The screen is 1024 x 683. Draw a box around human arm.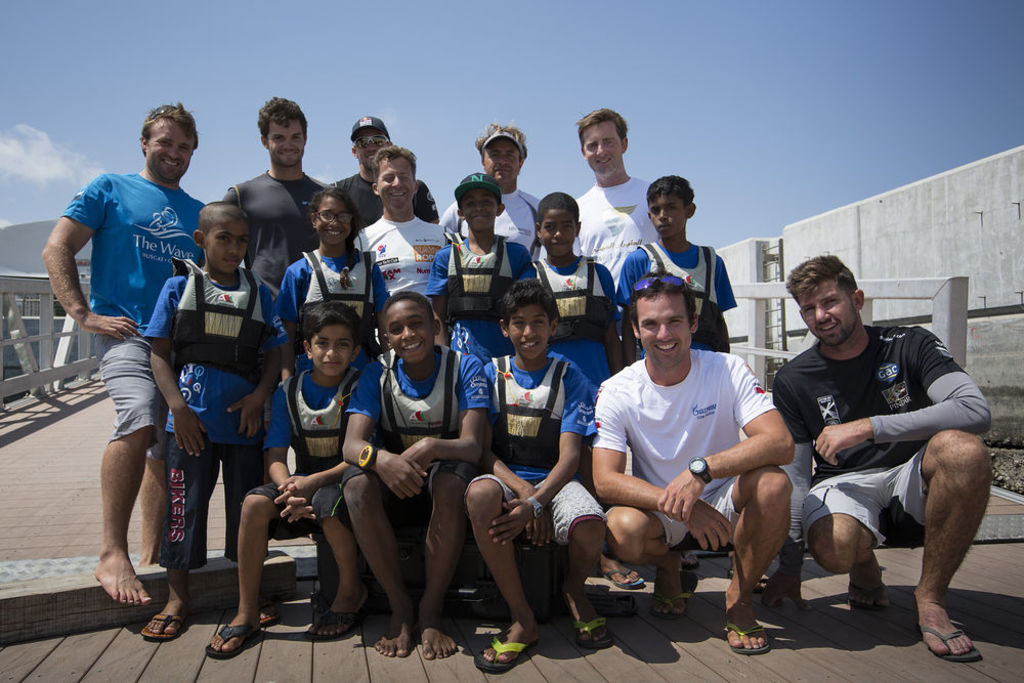
bbox=(418, 183, 446, 229).
